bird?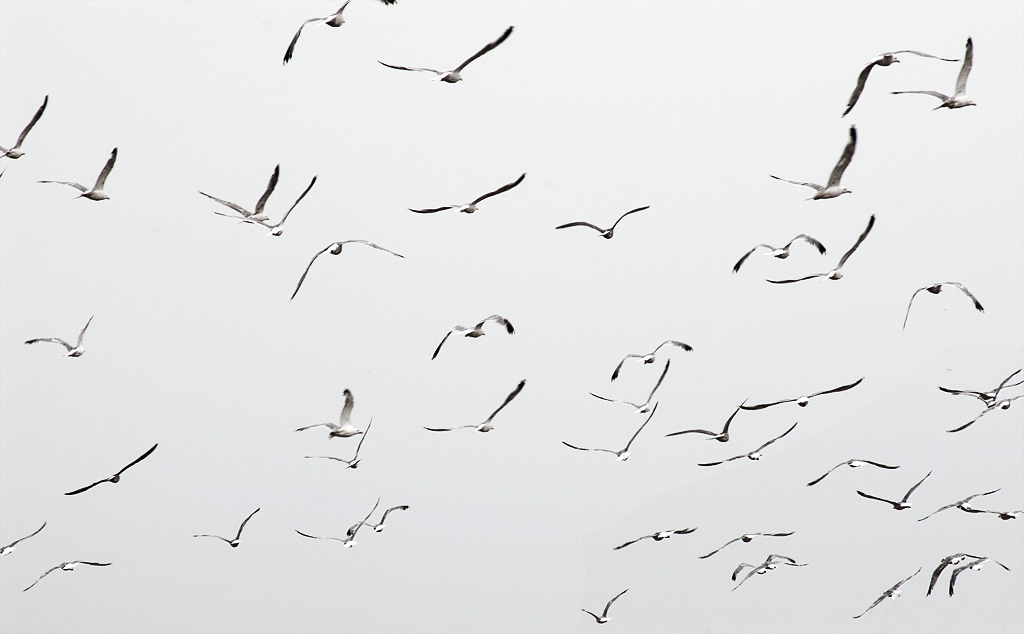
bbox=[949, 551, 1018, 593]
